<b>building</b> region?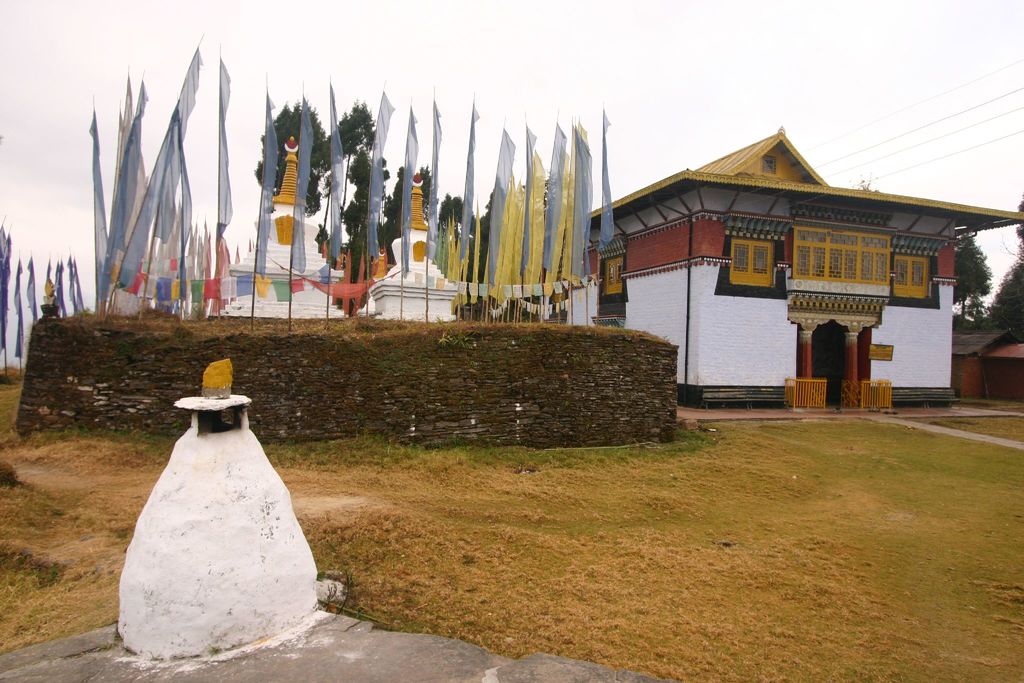
{"x1": 219, "y1": 136, "x2": 460, "y2": 317}
